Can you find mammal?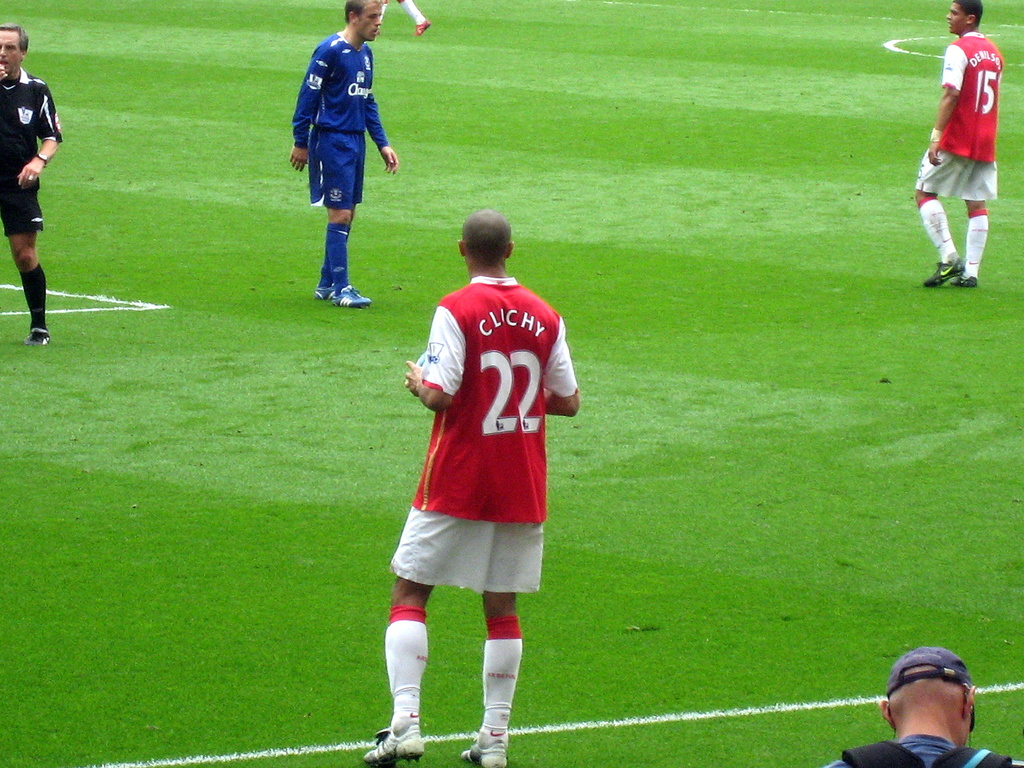
Yes, bounding box: x1=916, y1=0, x2=1005, y2=291.
